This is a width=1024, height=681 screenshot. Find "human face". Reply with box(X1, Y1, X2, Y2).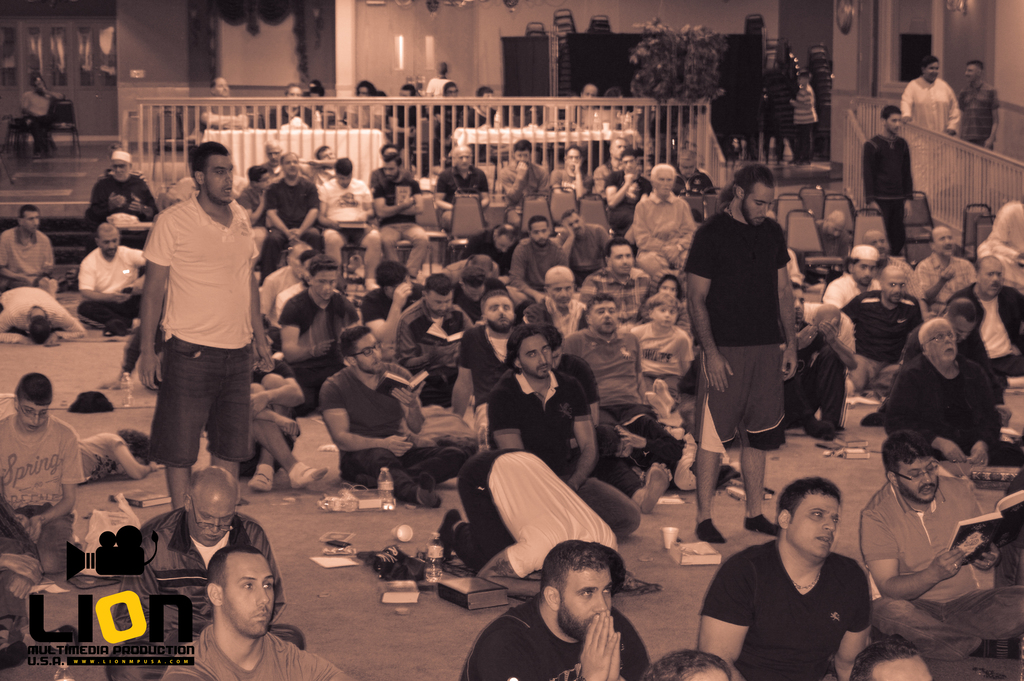
box(963, 63, 978, 80).
